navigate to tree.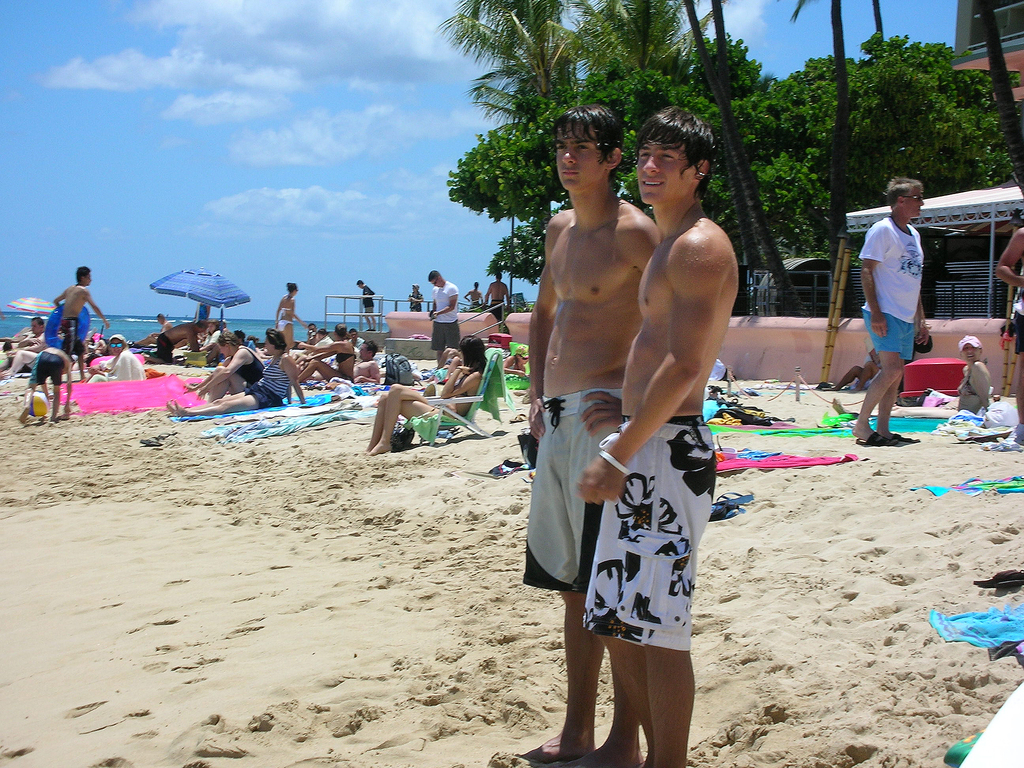
Navigation target: bbox=(785, 0, 862, 320).
